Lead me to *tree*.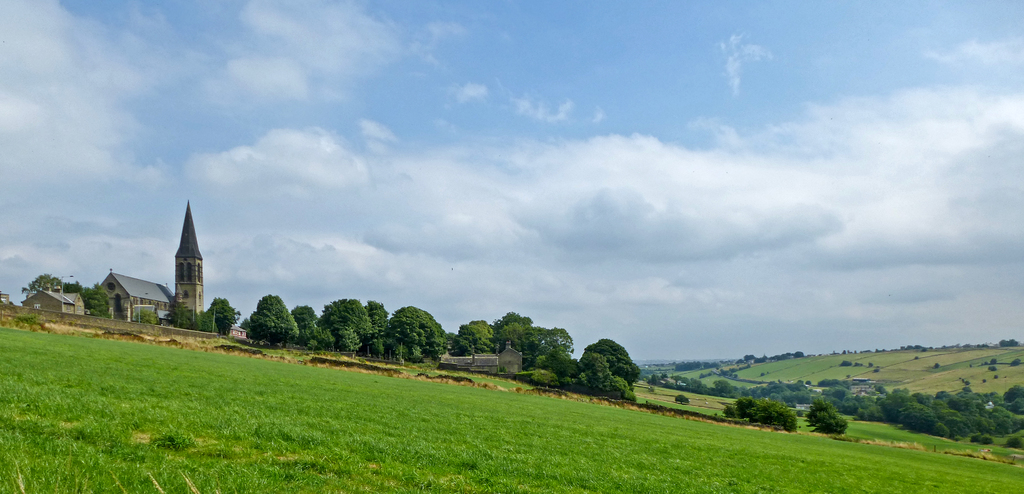
Lead to [left=806, top=396, right=850, bottom=442].
